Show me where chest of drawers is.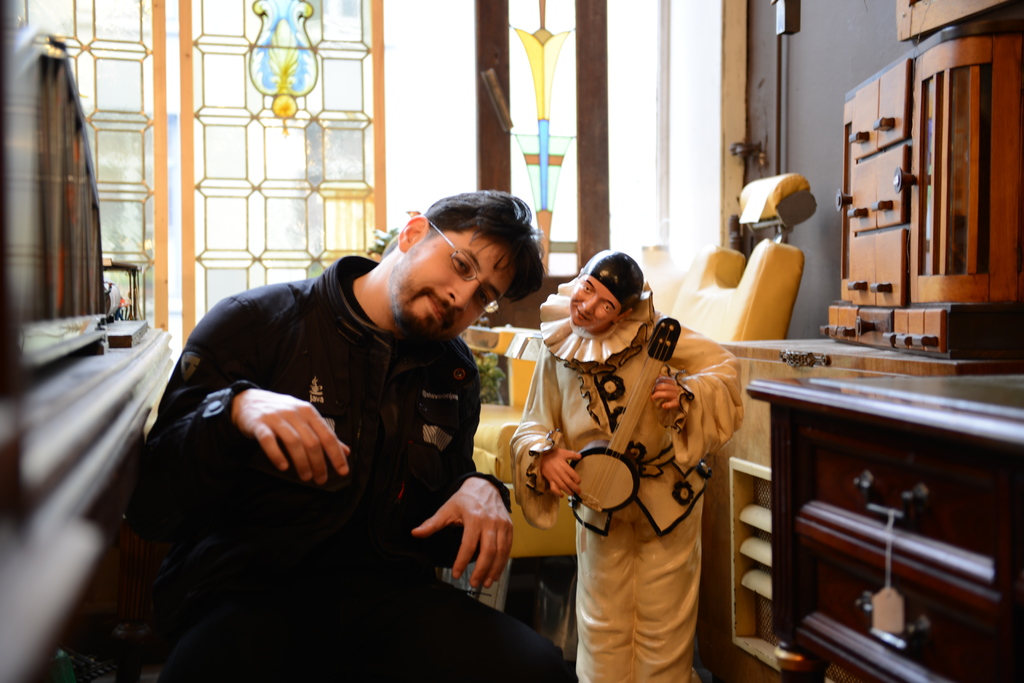
chest of drawers is at locate(840, 17, 1023, 361).
